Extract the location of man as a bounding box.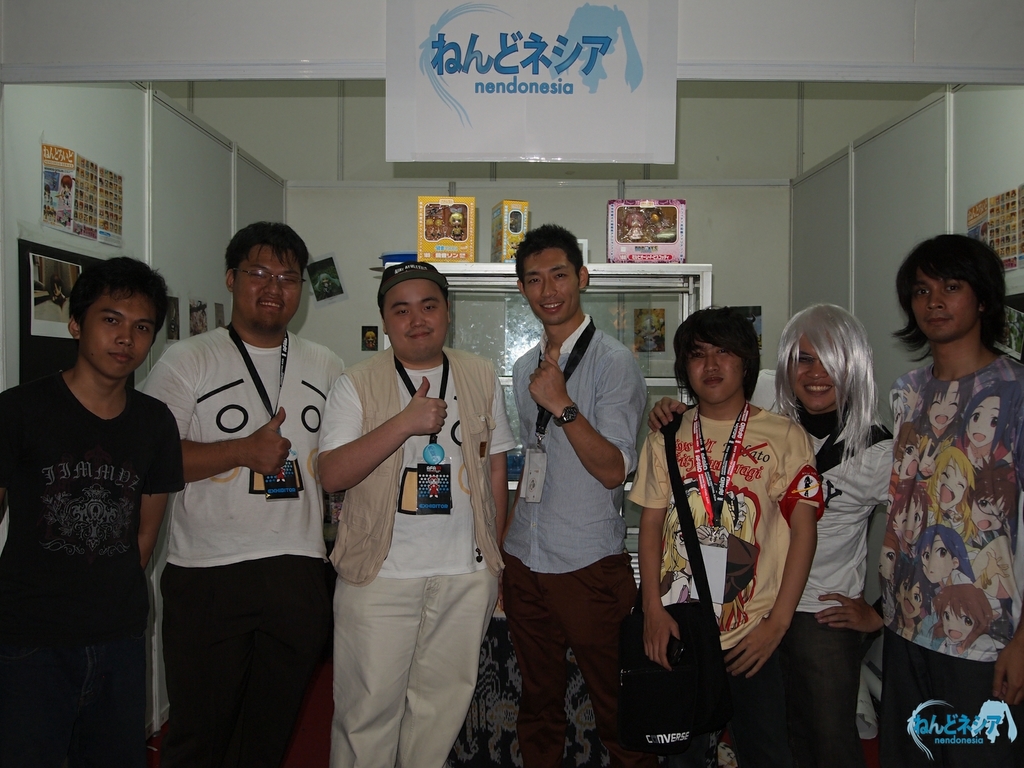
BBox(489, 230, 638, 758).
